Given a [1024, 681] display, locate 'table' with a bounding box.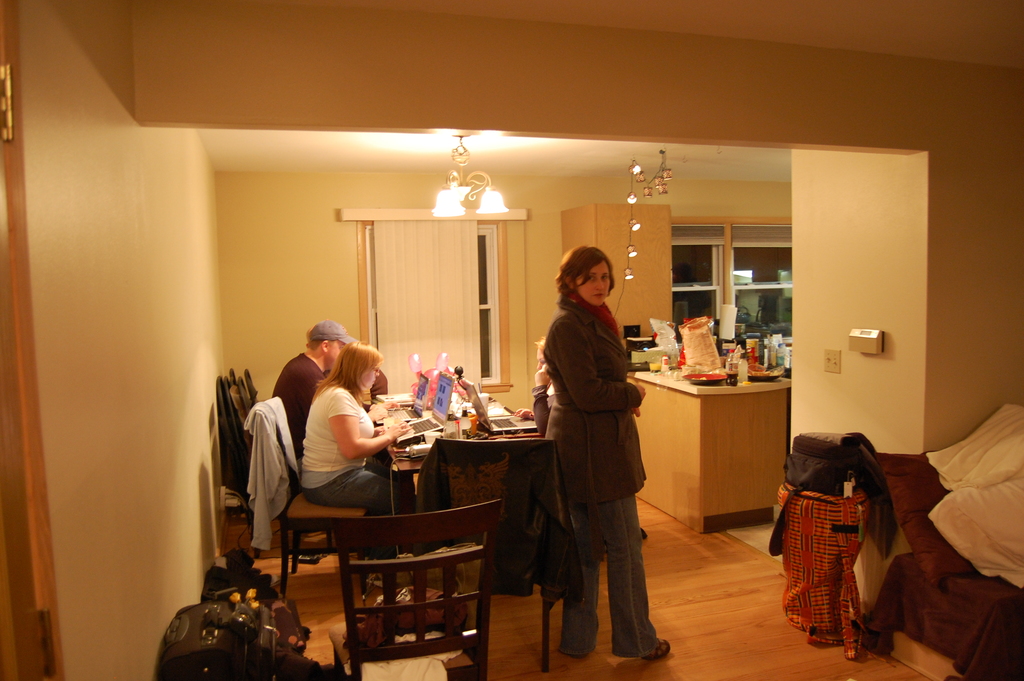
Located: (367,391,552,513).
